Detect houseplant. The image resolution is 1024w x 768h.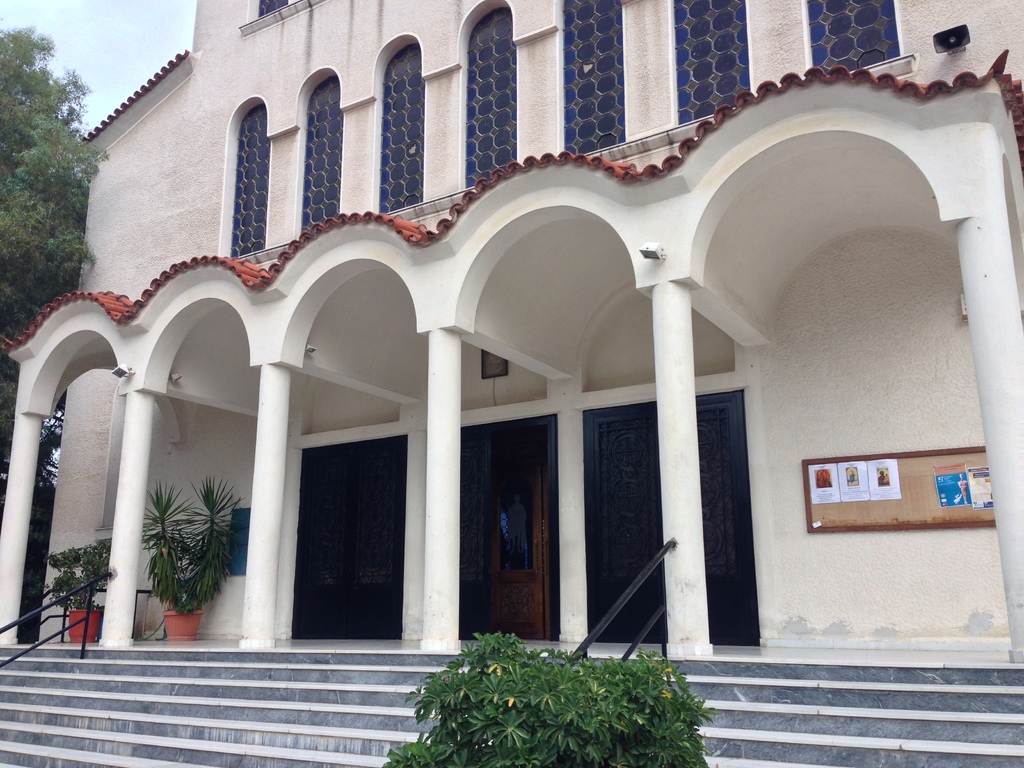
<region>138, 479, 247, 640</region>.
